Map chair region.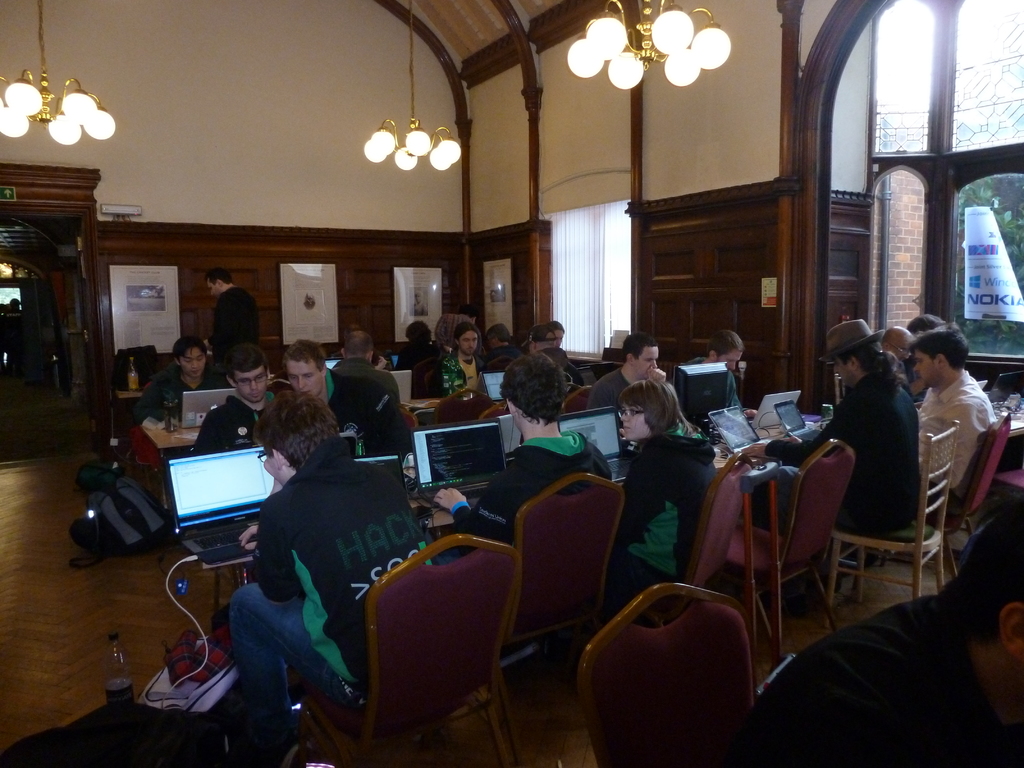
Mapped to region(621, 439, 773, 611).
